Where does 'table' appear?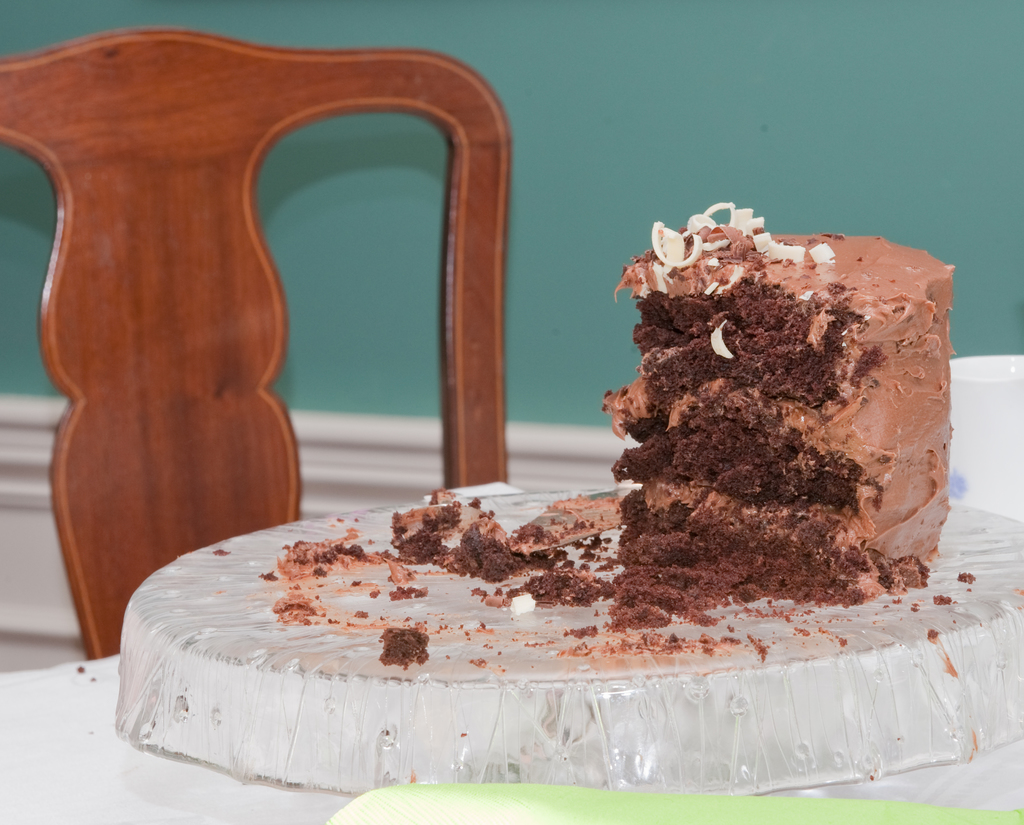
Appears at bbox(0, 498, 1023, 824).
